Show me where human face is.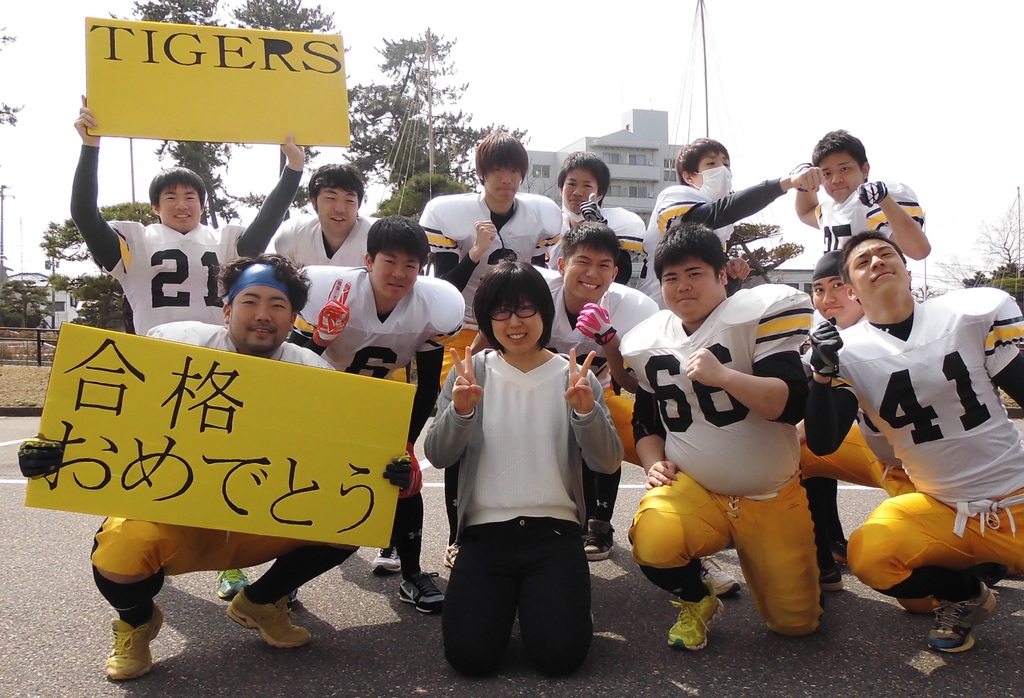
human face is at select_region(569, 249, 618, 298).
